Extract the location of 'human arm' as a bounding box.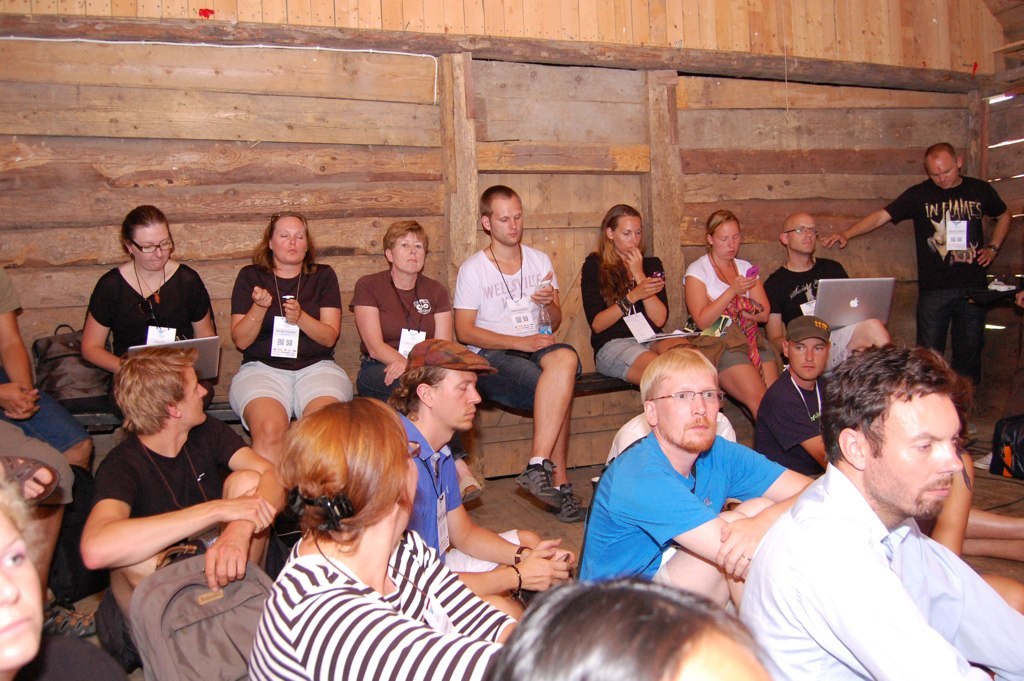
crop(821, 182, 921, 251).
